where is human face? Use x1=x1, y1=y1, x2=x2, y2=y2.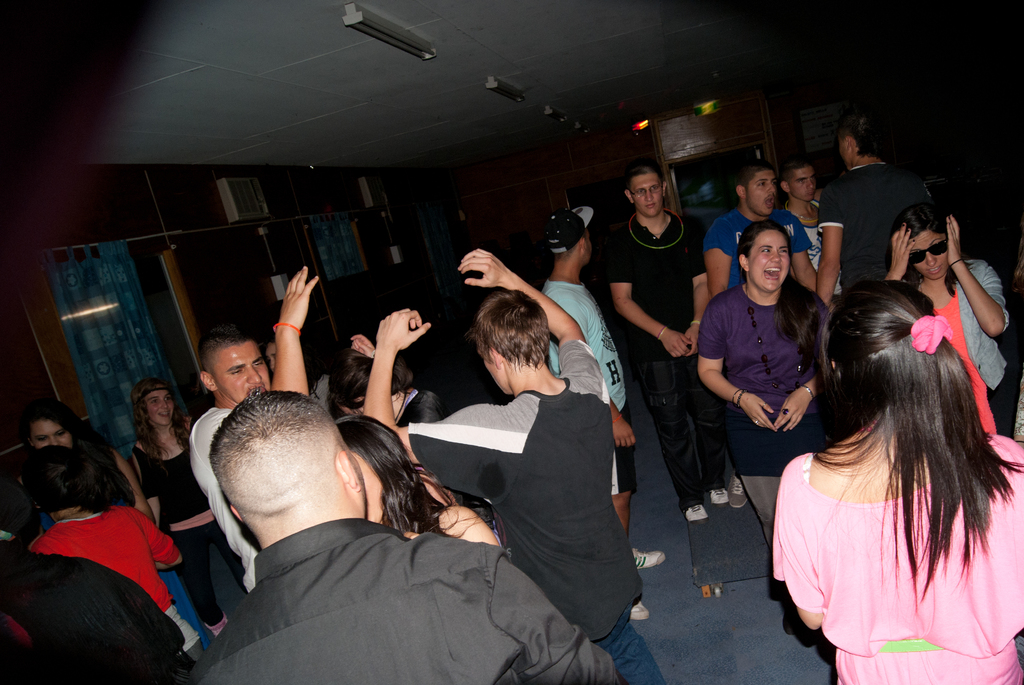
x1=30, y1=414, x2=76, y2=446.
